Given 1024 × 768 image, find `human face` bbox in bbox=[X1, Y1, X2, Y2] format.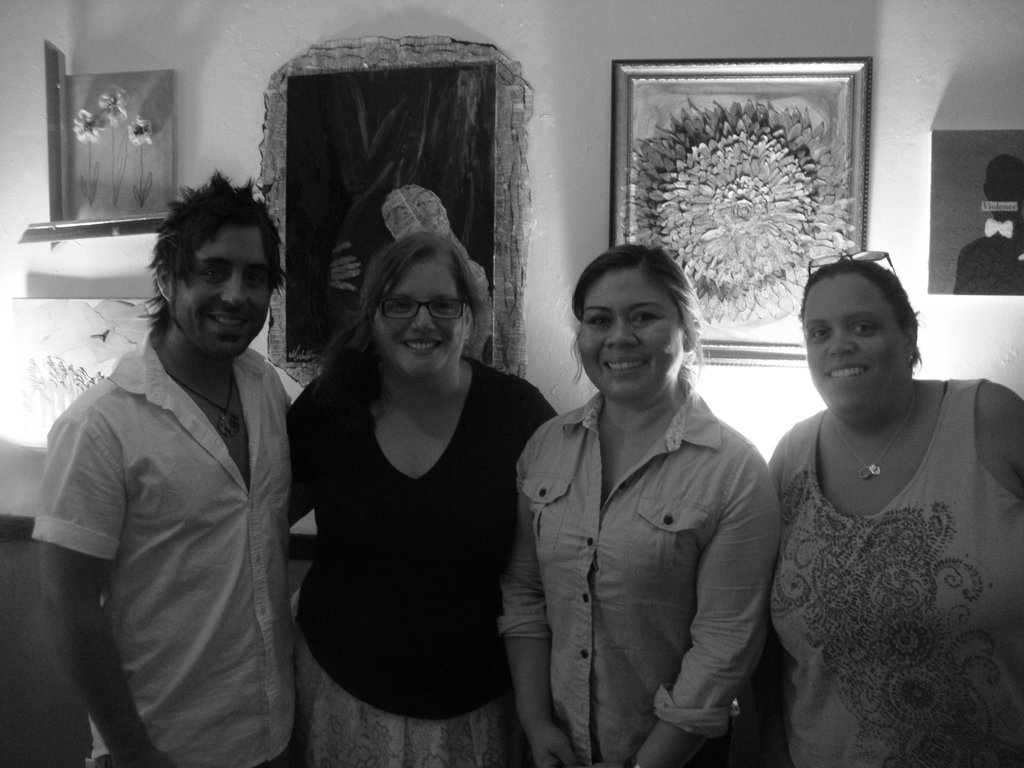
bbox=[357, 260, 460, 372].
